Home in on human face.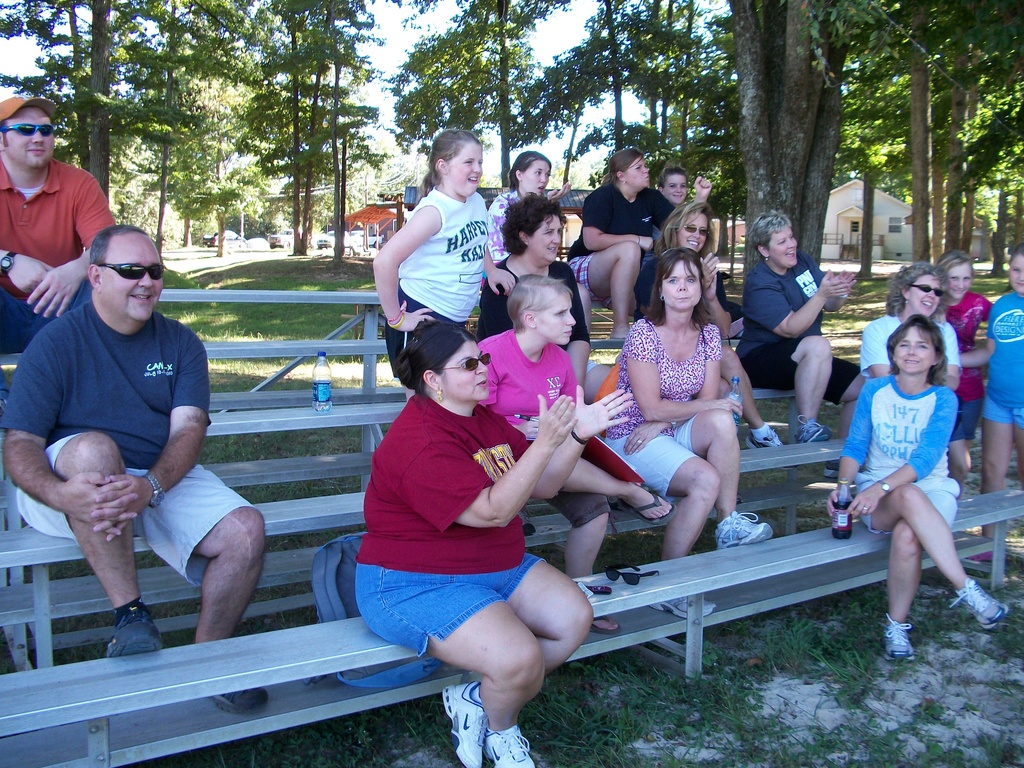
Homed in at [538, 292, 575, 346].
